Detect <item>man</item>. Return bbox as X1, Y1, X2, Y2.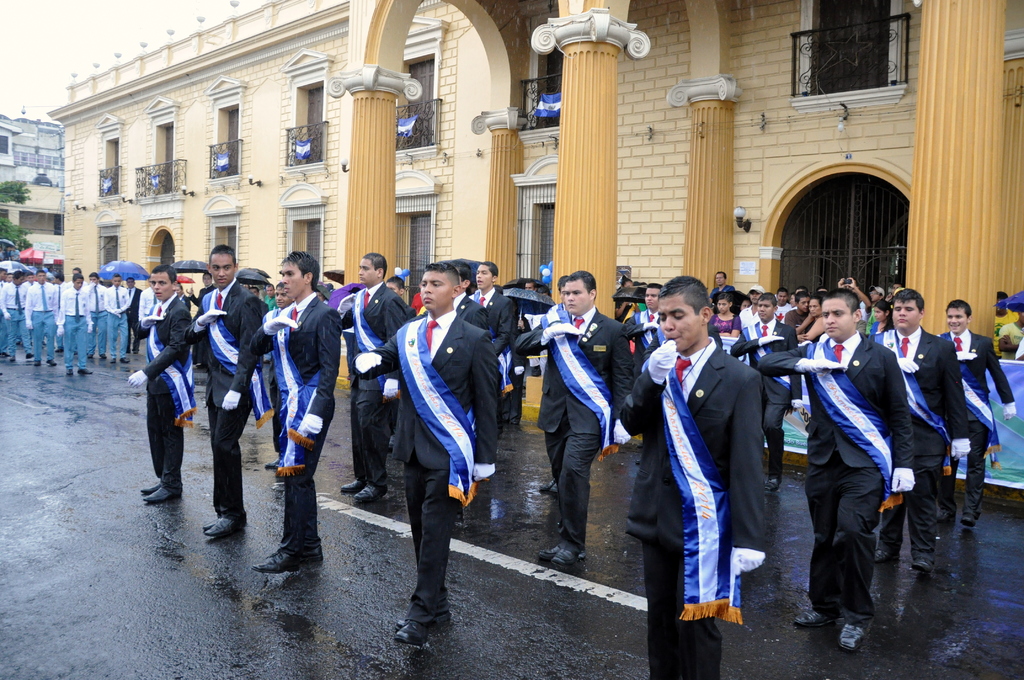
264, 251, 338, 571.
